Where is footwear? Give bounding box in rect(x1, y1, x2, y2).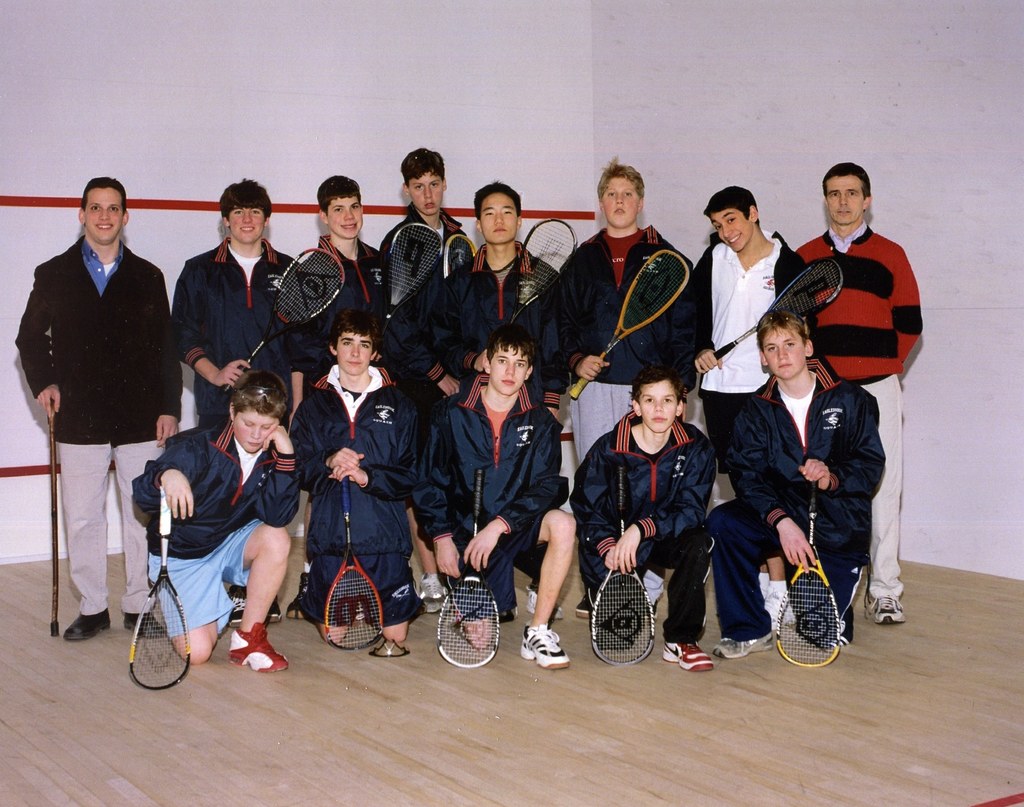
rect(223, 621, 289, 675).
